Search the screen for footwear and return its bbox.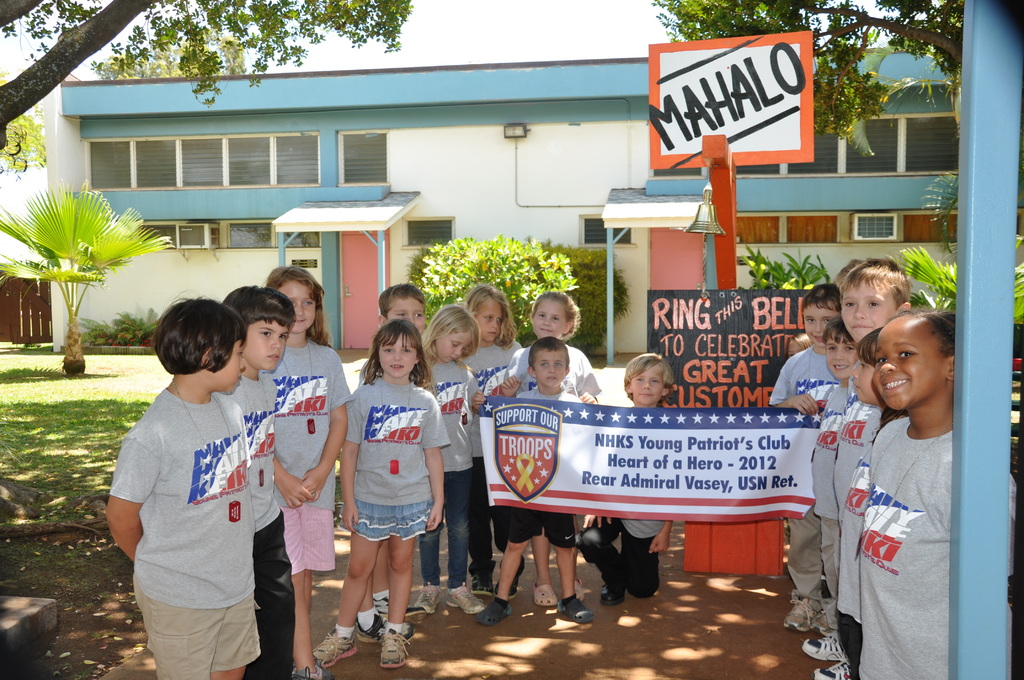
Found: [left=803, top=627, right=848, bottom=660].
